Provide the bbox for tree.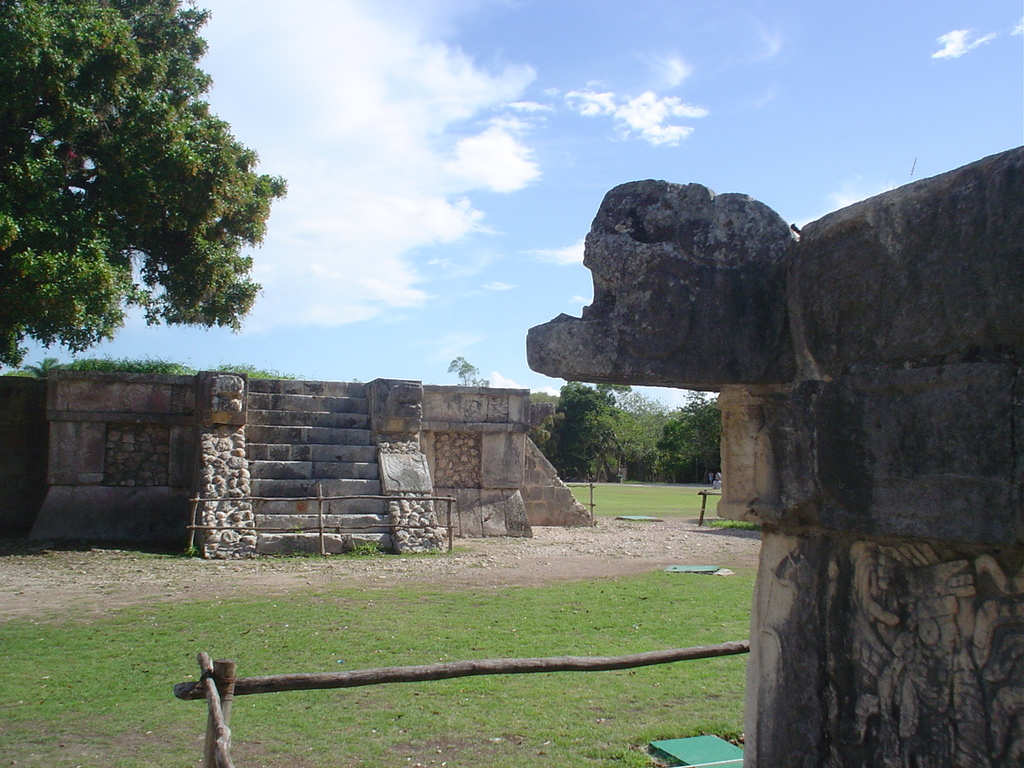
(x1=540, y1=382, x2=624, y2=478).
